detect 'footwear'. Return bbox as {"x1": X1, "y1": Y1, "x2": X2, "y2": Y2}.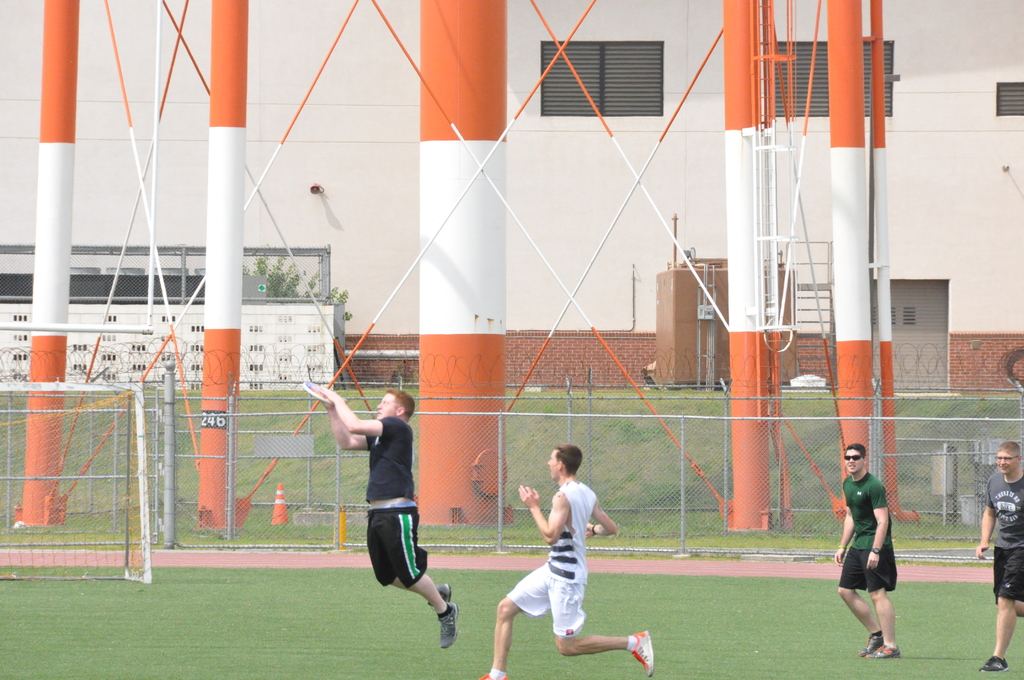
{"x1": 630, "y1": 629, "x2": 653, "y2": 679}.
